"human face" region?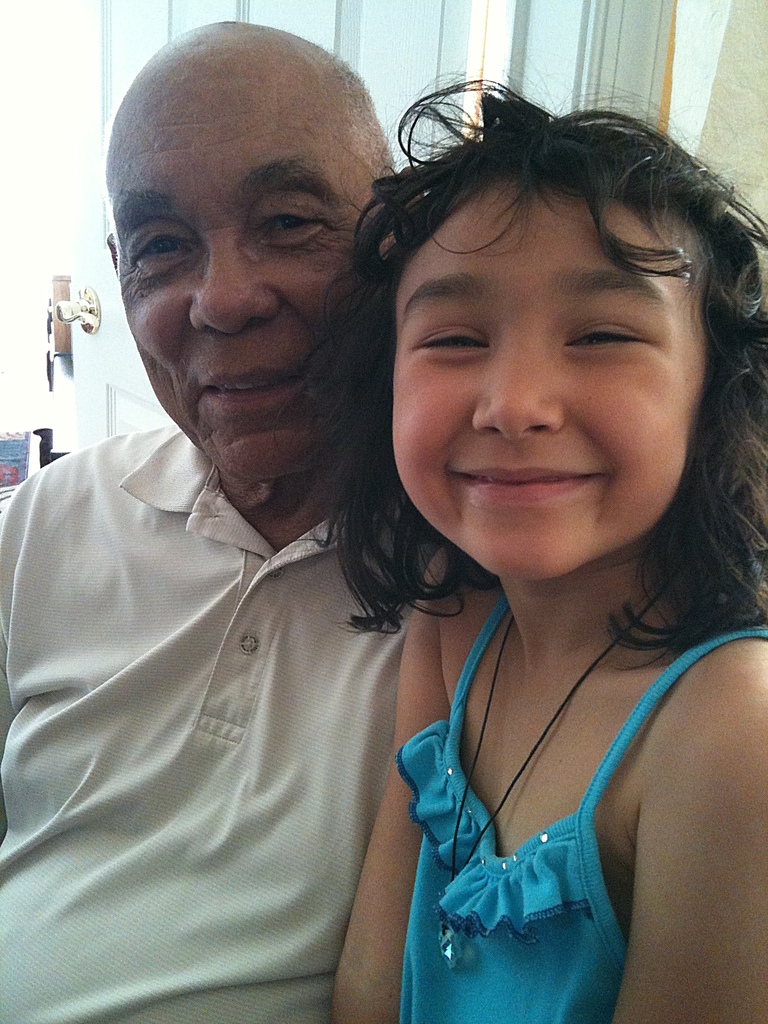
bbox=(110, 94, 381, 477)
